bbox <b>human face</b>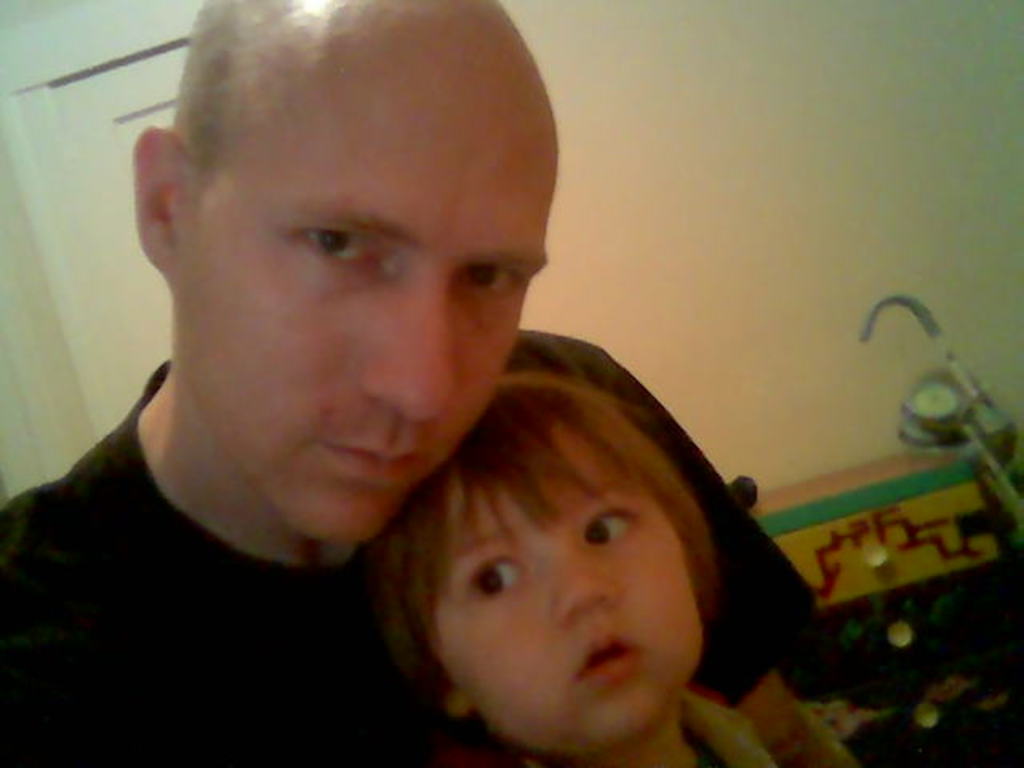
[165,77,546,544]
